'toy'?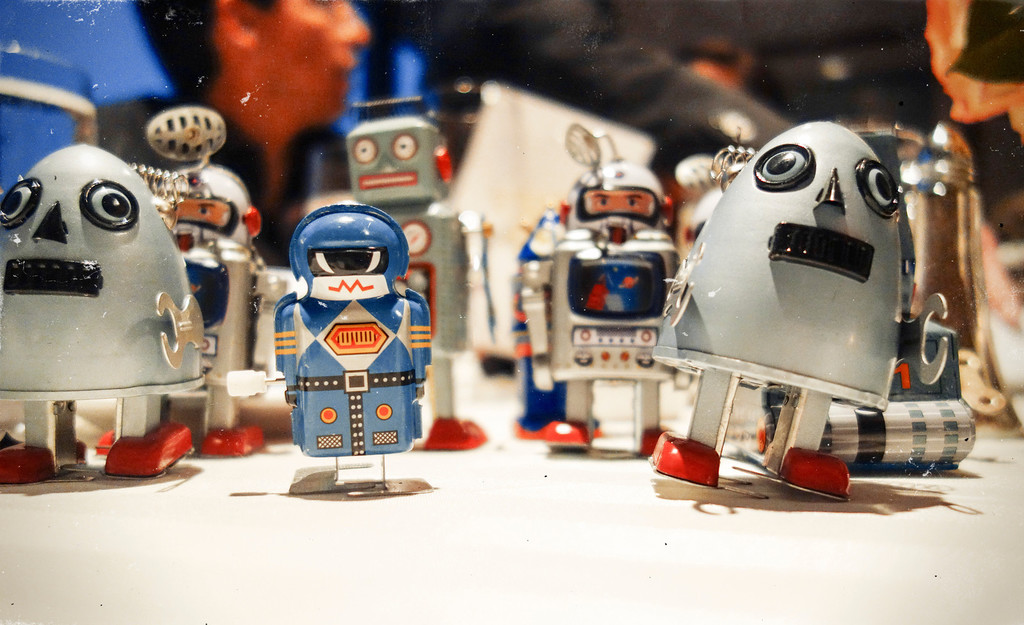
512,205,620,441
